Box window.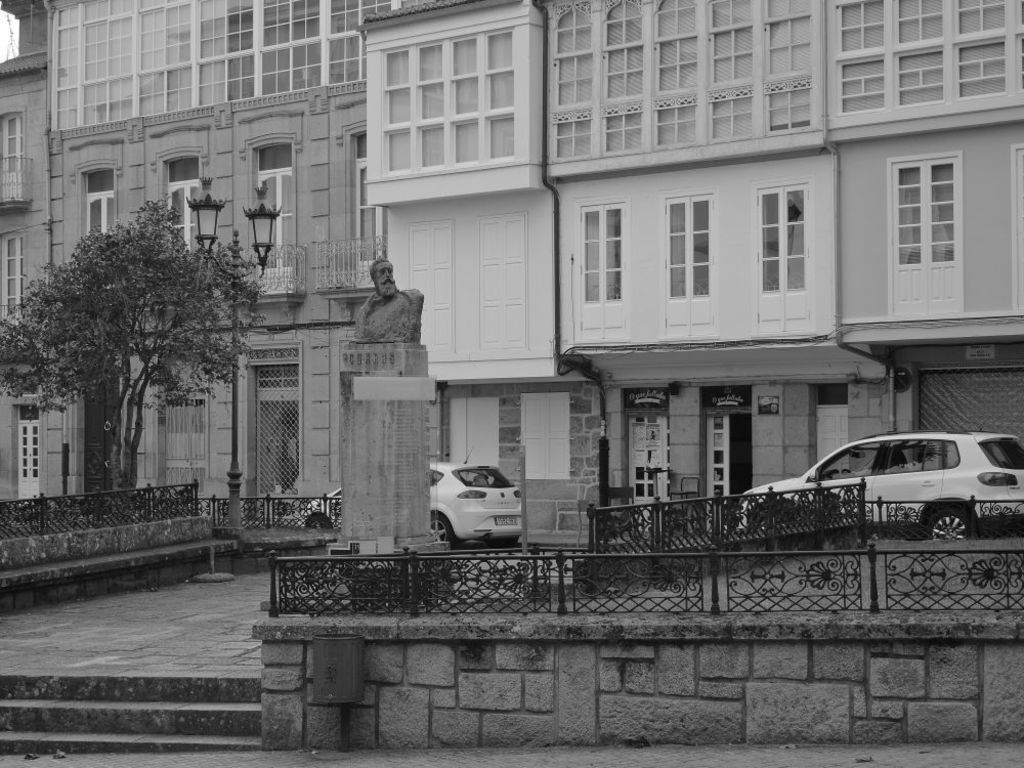
[x1=249, y1=359, x2=308, y2=516].
